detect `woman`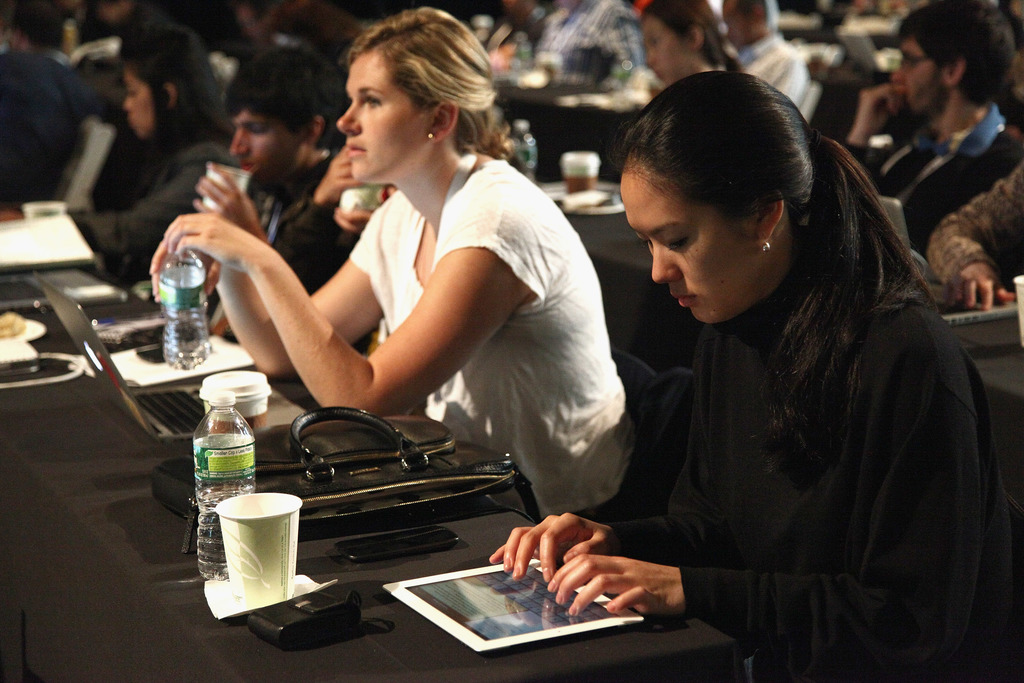
(x1=531, y1=80, x2=1011, y2=682)
